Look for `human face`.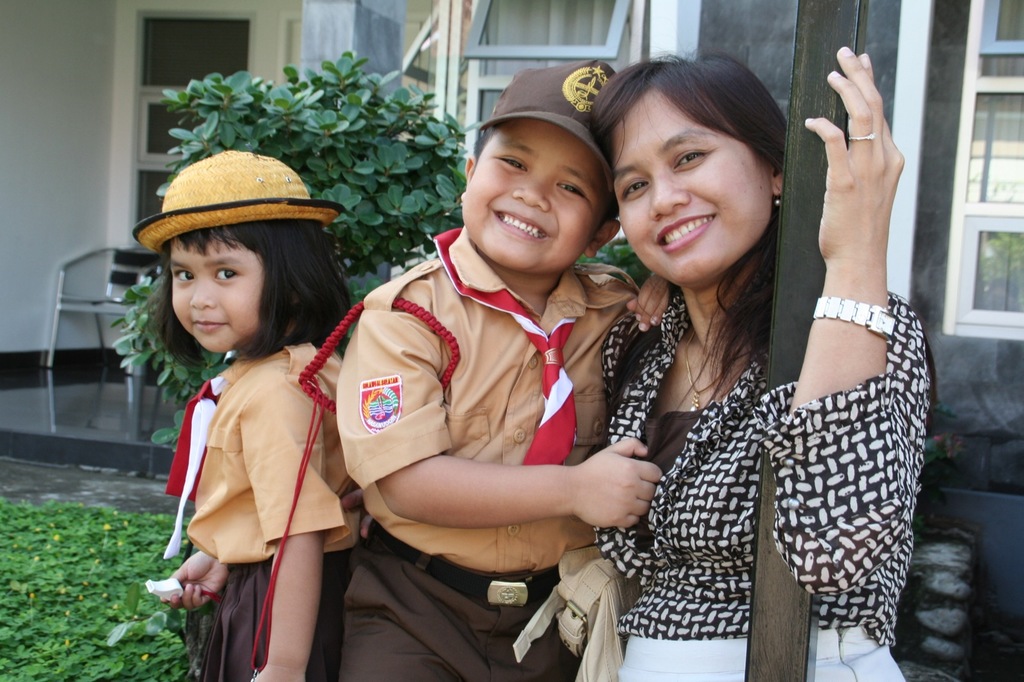
Found: [461, 119, 609, 273].
